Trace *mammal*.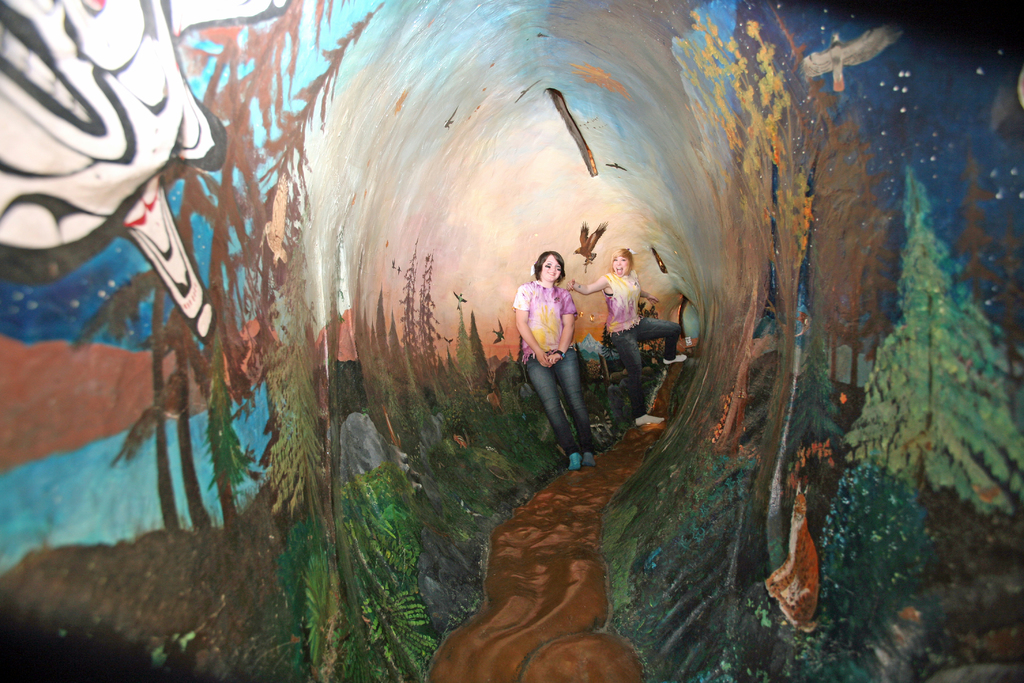
Traced to l=564, t=246, r=685, b=426.
